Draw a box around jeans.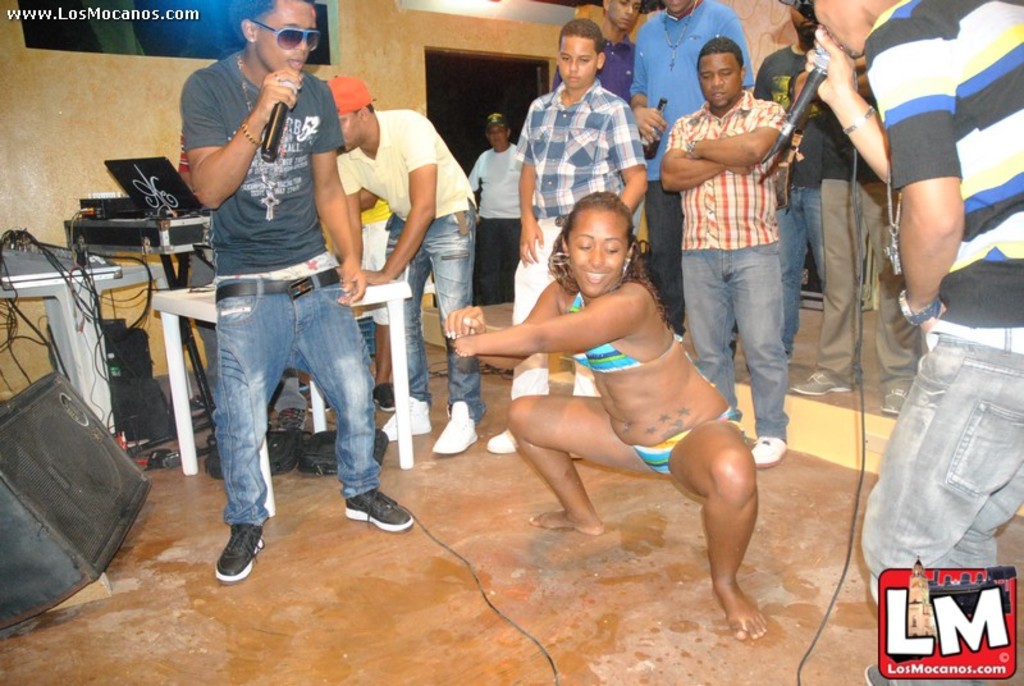
{"left": 640, "top": 177, "right": 694, "bottom": 331}.
